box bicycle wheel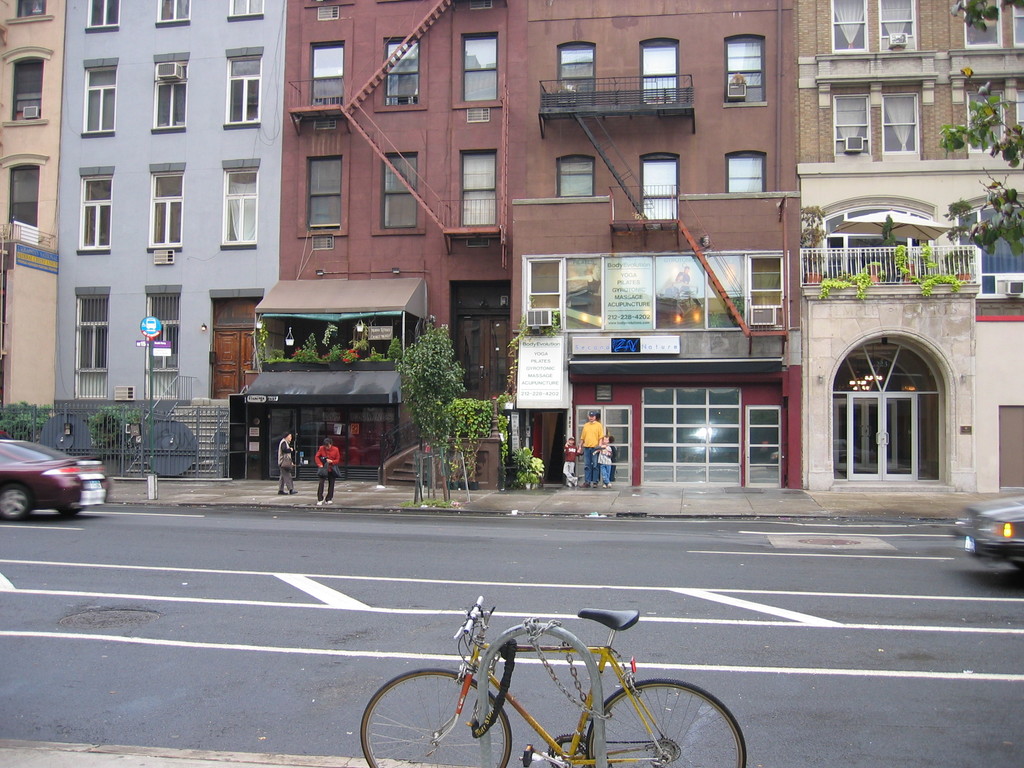
361,673,510,767
